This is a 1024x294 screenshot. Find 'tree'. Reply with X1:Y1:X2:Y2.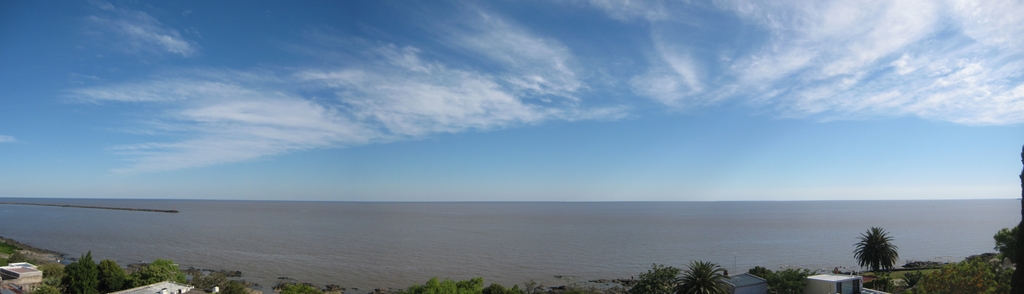
625:260:680:293.
